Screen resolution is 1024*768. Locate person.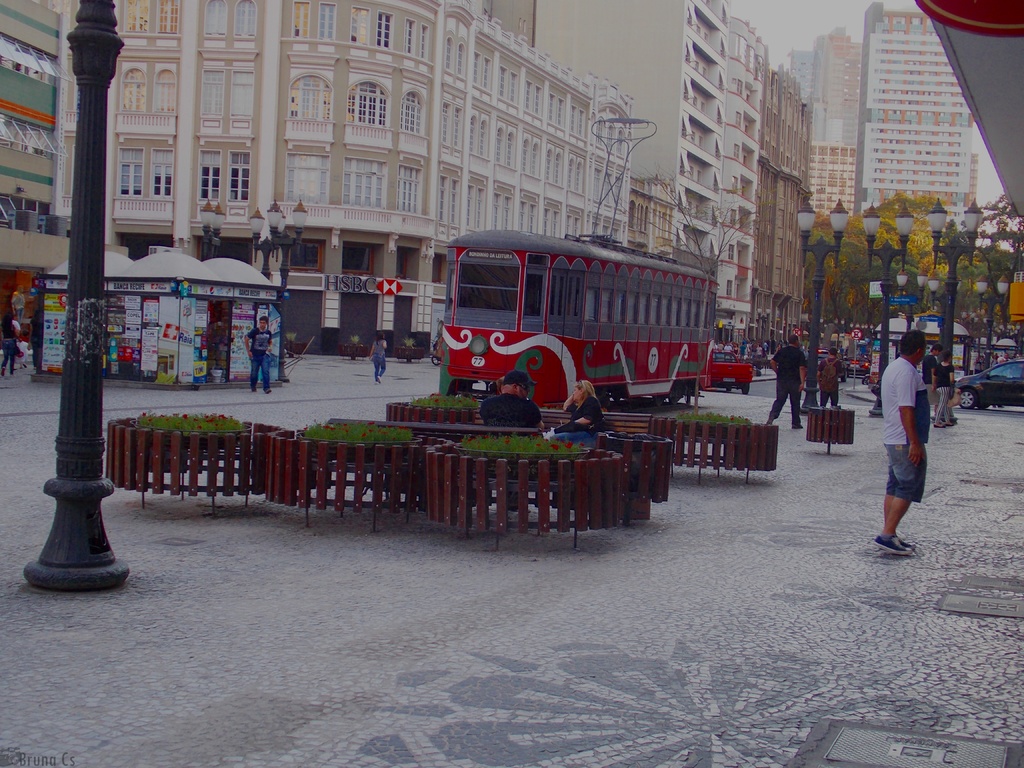
<region>476, 378, 542, 428</region>.
